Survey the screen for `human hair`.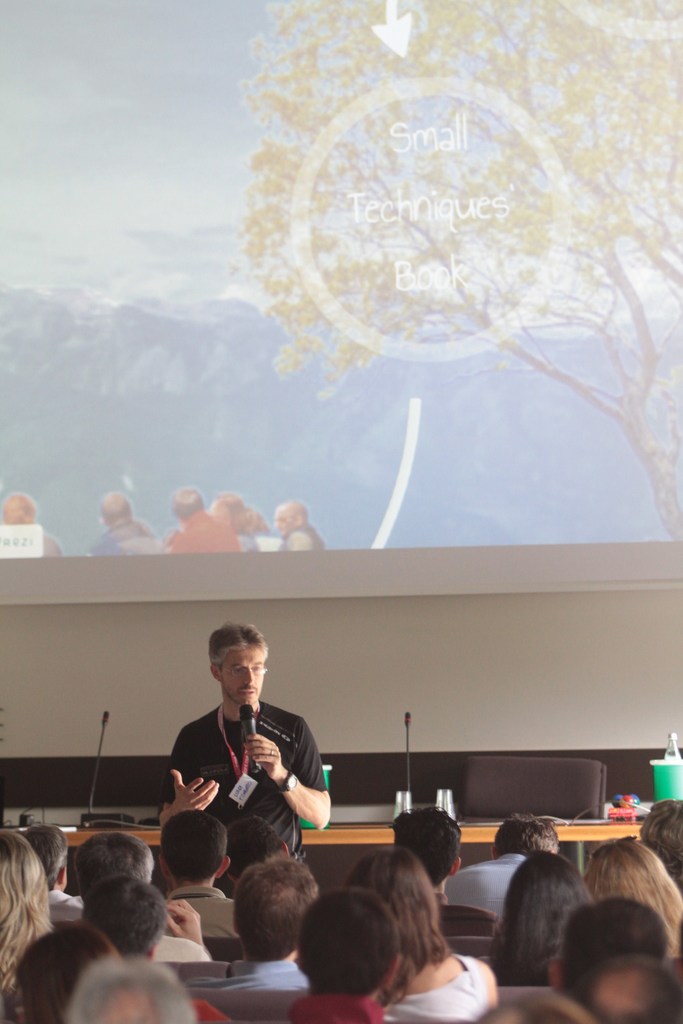
Survey found: bbox=(82, 881, 163, 970).
